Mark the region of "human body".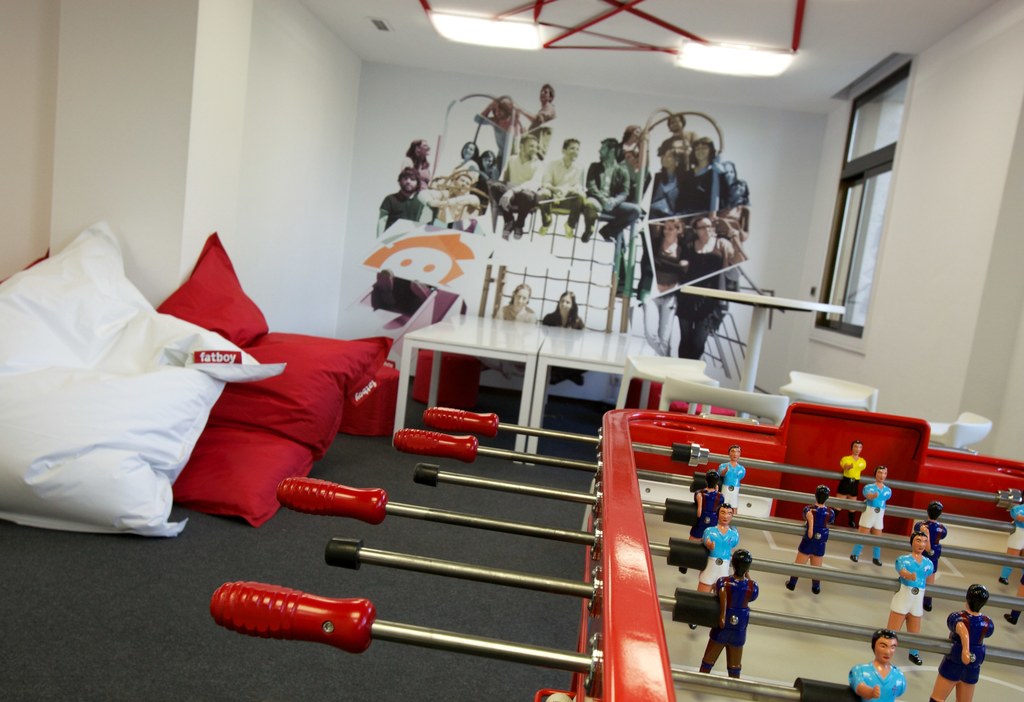
Region: <box>896,535,940,645</box>.
